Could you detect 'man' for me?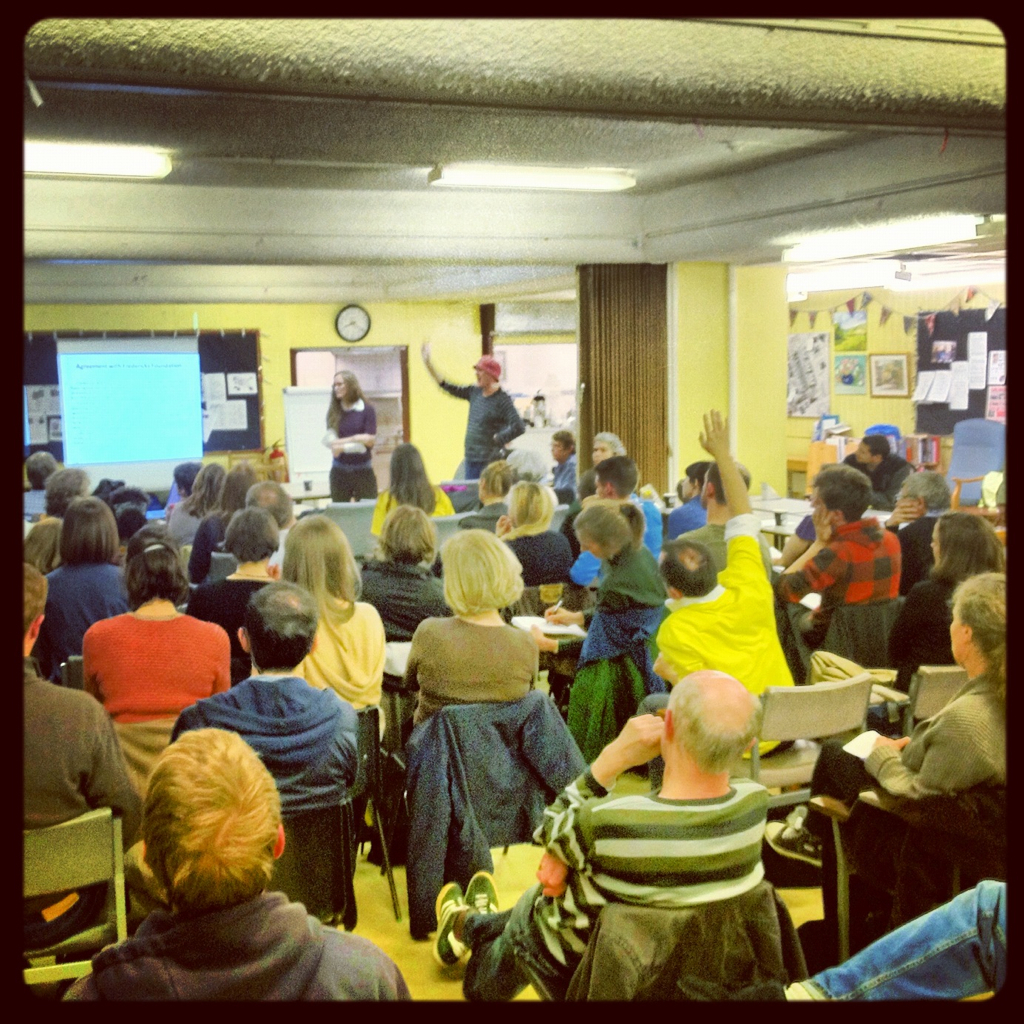
Detection result: l=679, t=462, r=773, b=577.
